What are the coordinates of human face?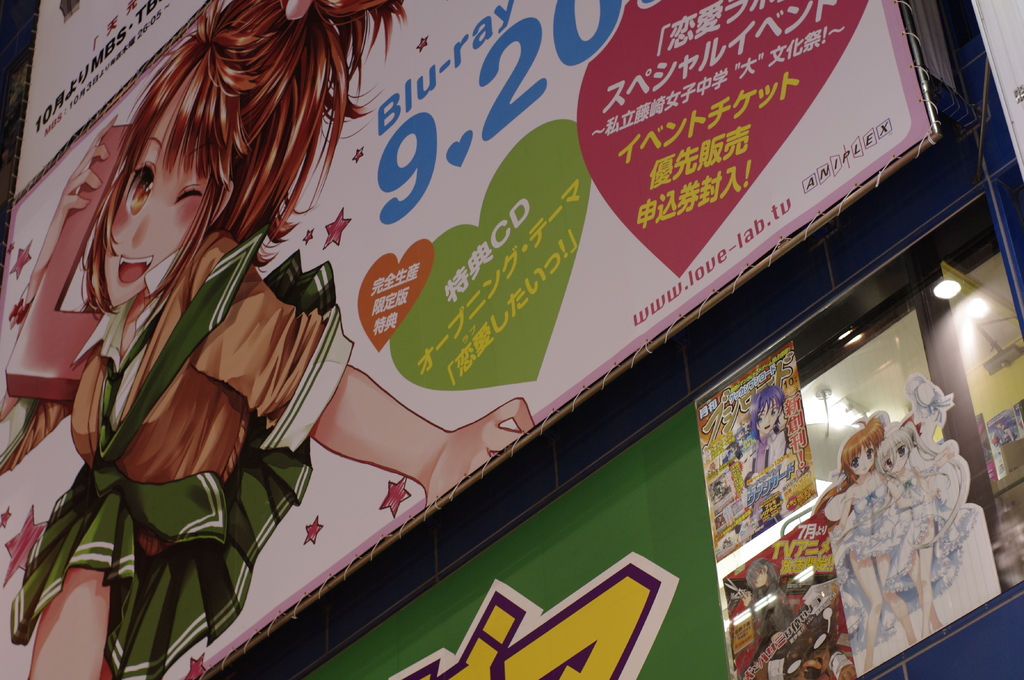
x1=750 y1=554 x2=766 y2=593.
